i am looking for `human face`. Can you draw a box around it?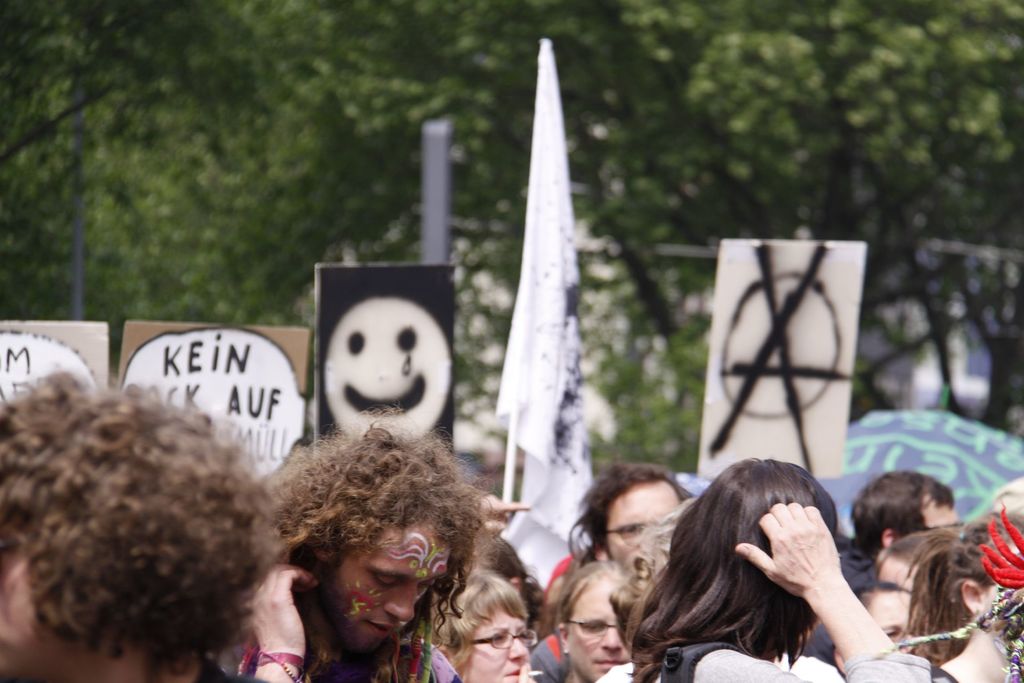
Sure, the bounding box is 609, 477, 680, 575.
